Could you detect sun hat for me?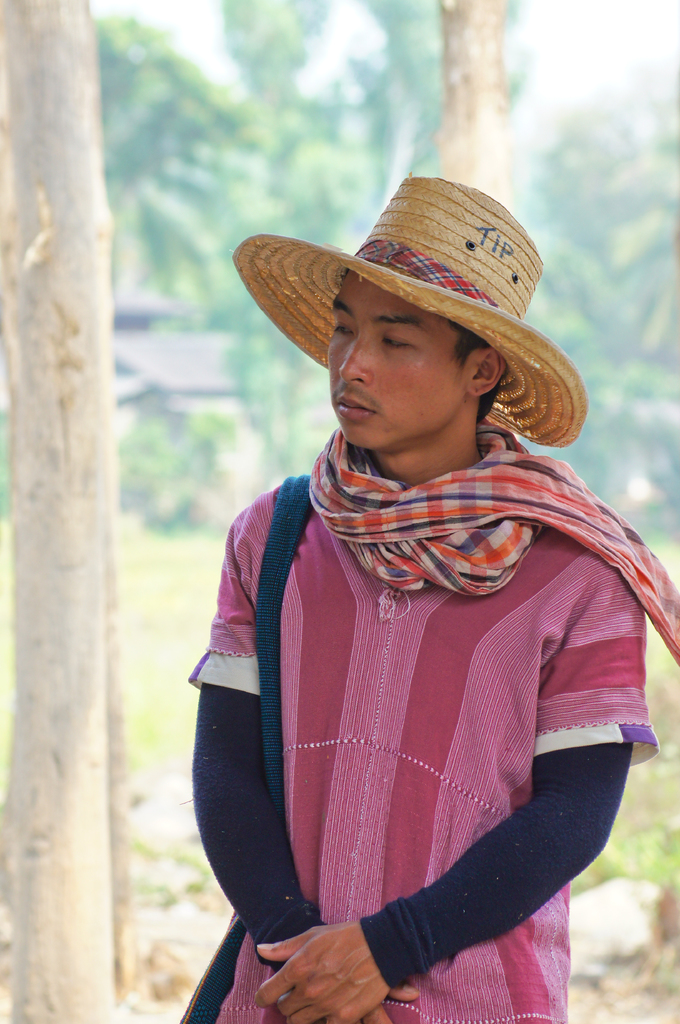
Detection result: {"x1": 224, "y1": 166, "x2": 600, "y2": 443}.
